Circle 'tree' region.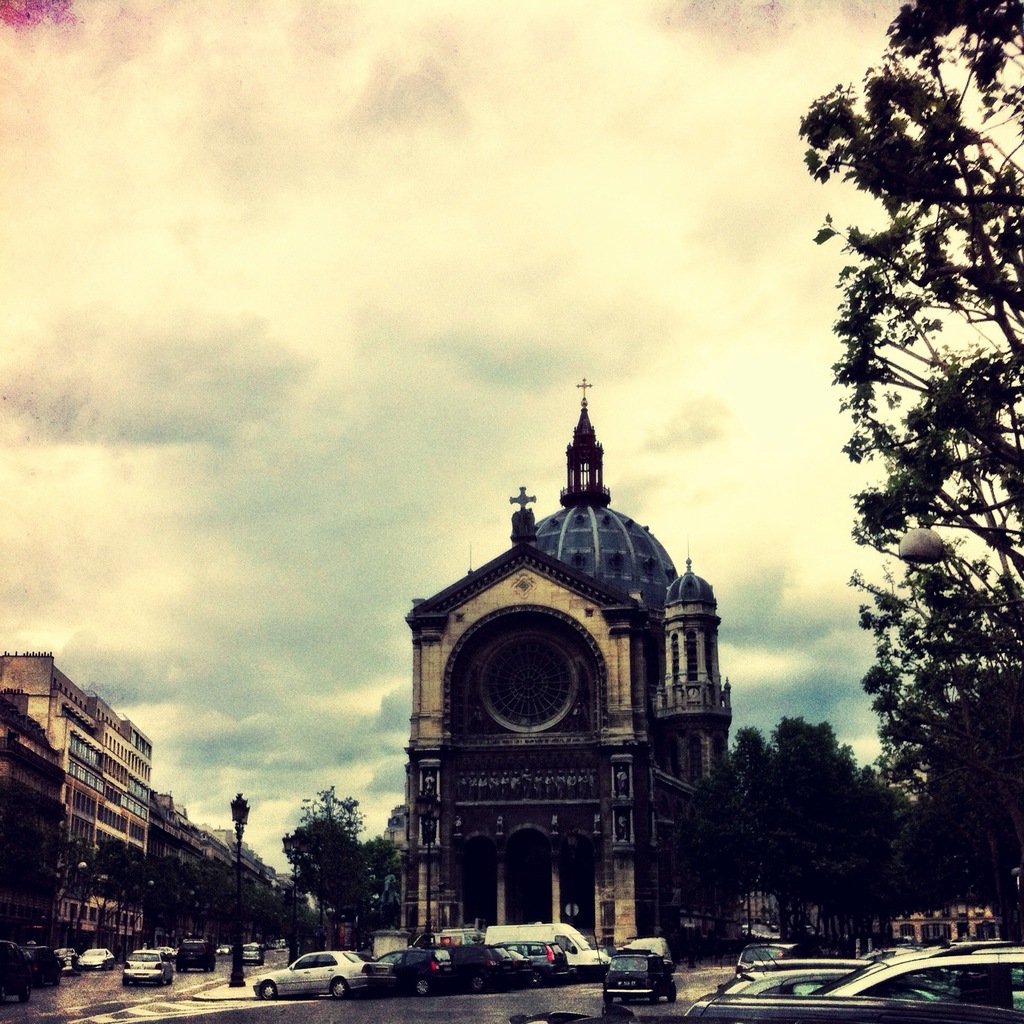
Region: region(356, 829, 397, 889).
